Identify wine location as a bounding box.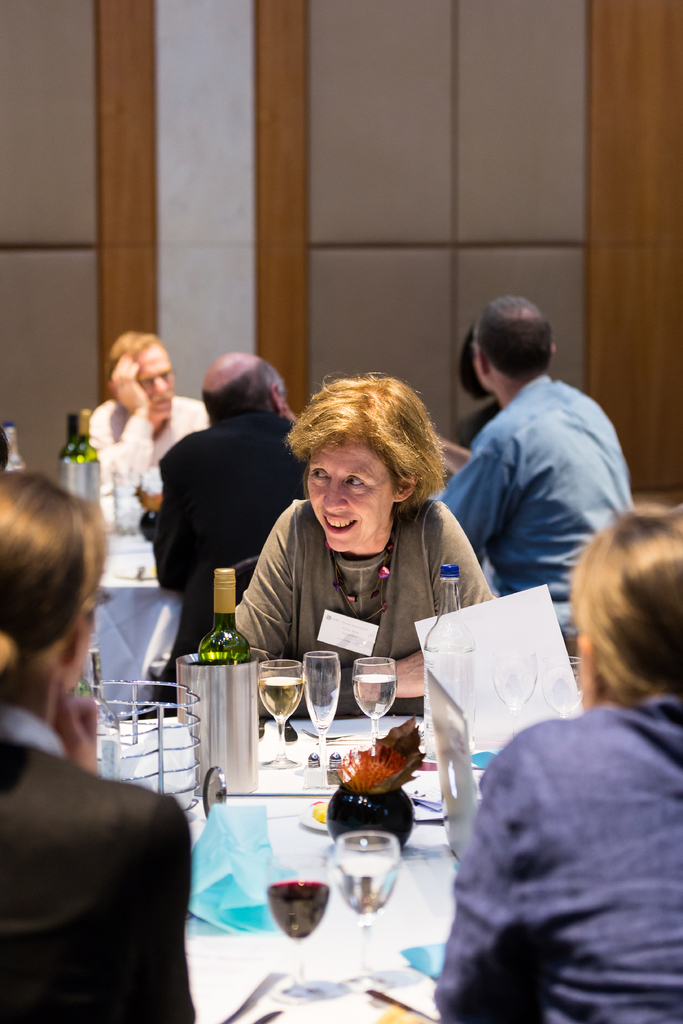
left=268, top=879, right=329, bottom=941.
